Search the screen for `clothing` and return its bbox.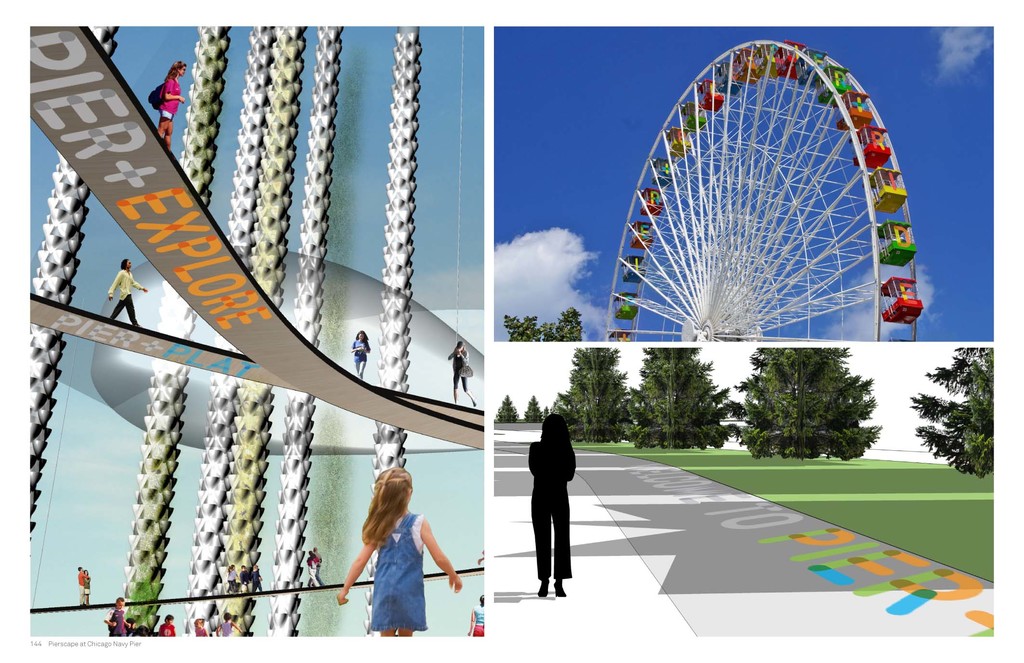
Found: (left=470, top=606, right=484, bottom=636).
